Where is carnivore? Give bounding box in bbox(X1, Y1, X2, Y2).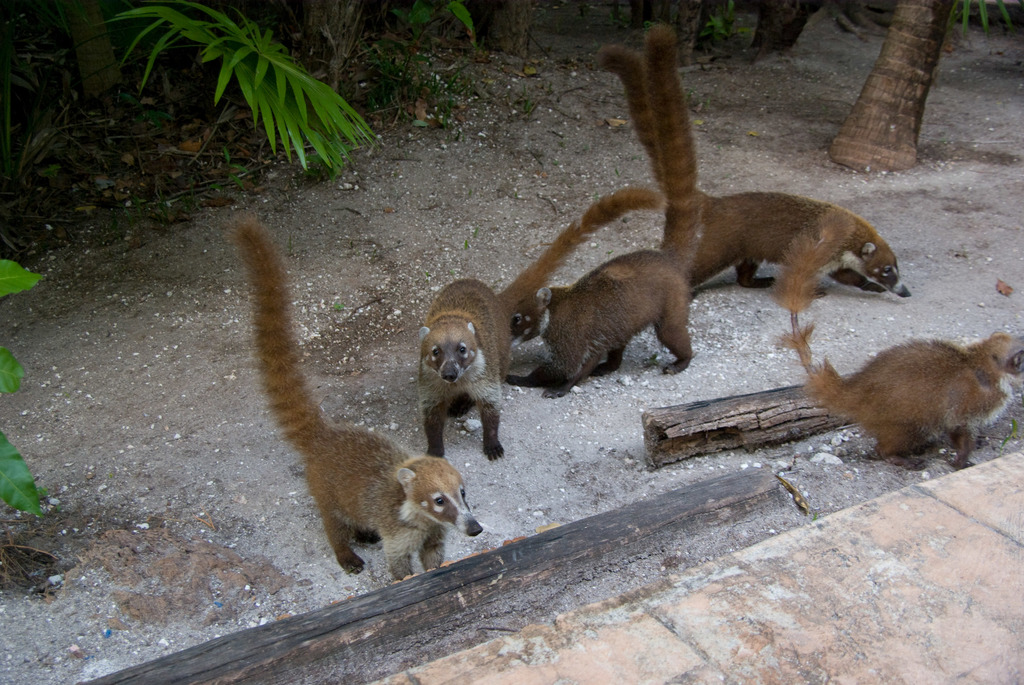
bbox(529, 22, 705, 409).
